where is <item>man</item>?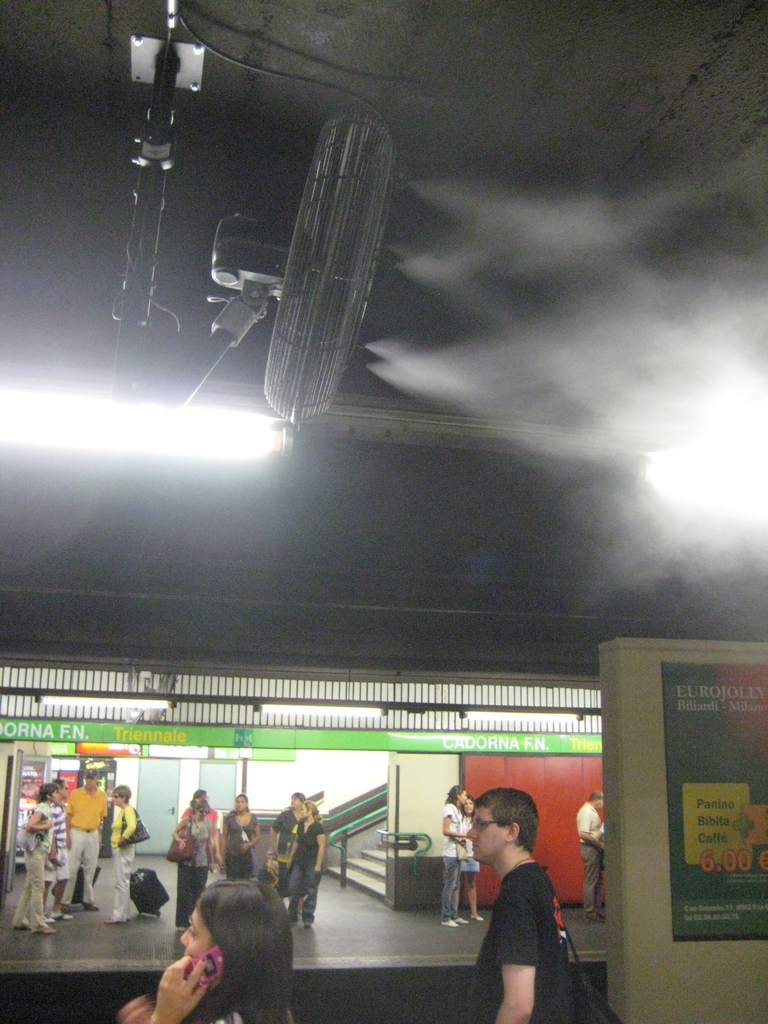
crop(68, 771, 110, 921).
